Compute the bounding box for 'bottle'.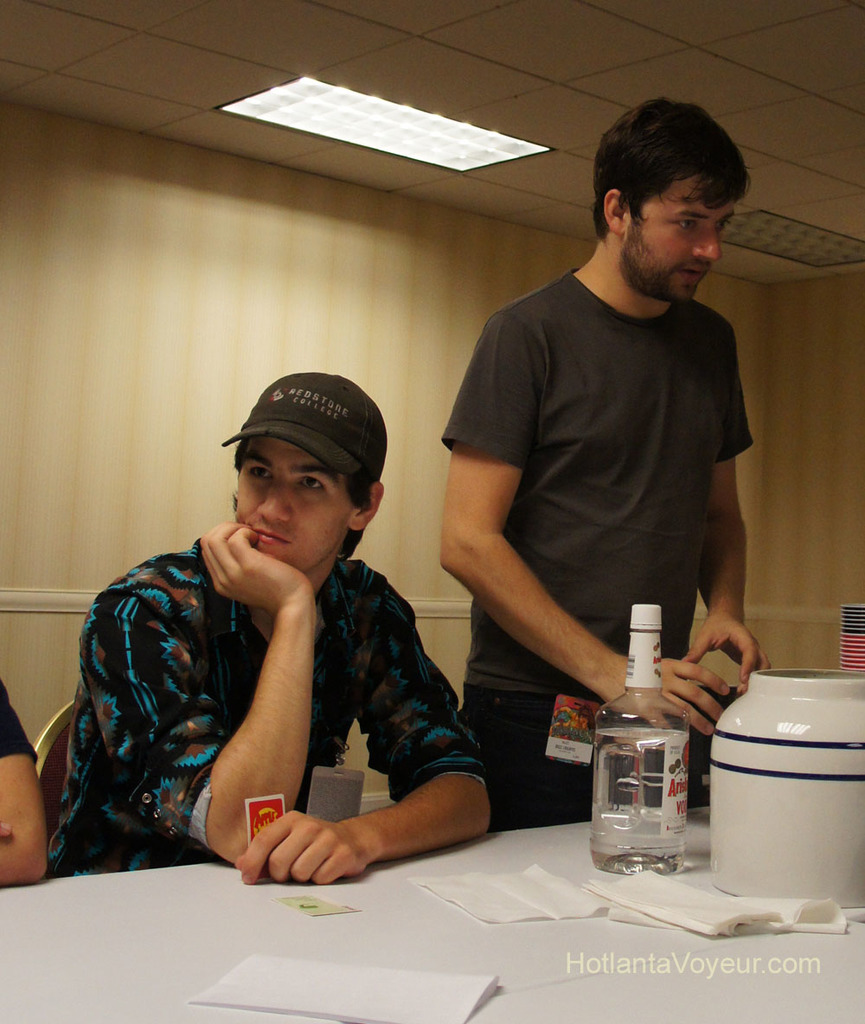
[x1=585, y1=602, x2=689, y2=875].
